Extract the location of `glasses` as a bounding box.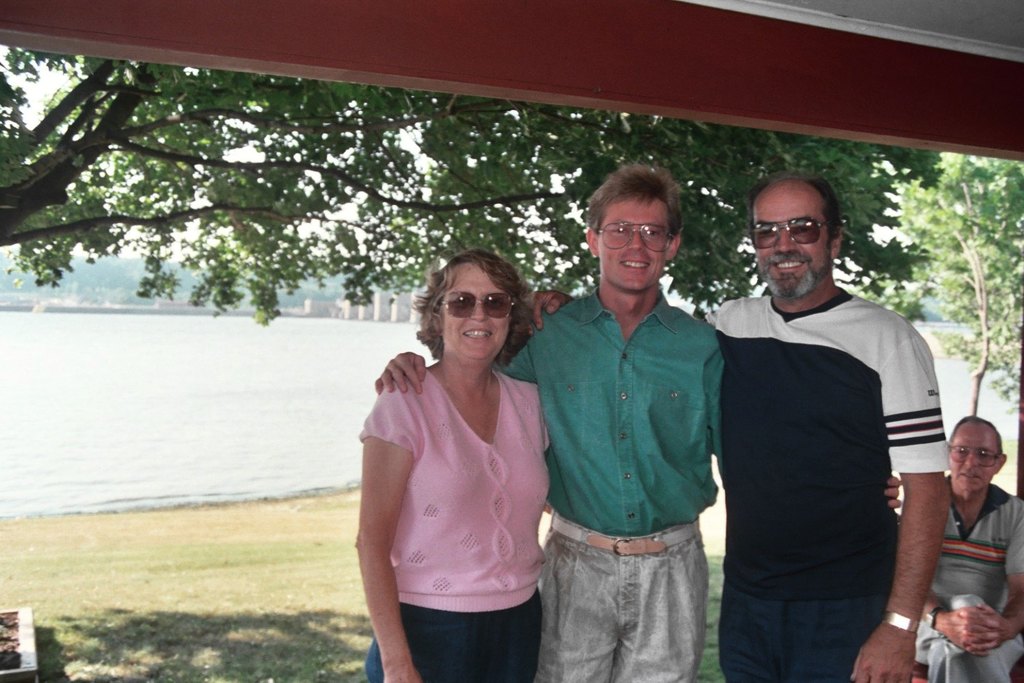
[593, 214, 670, 253].
